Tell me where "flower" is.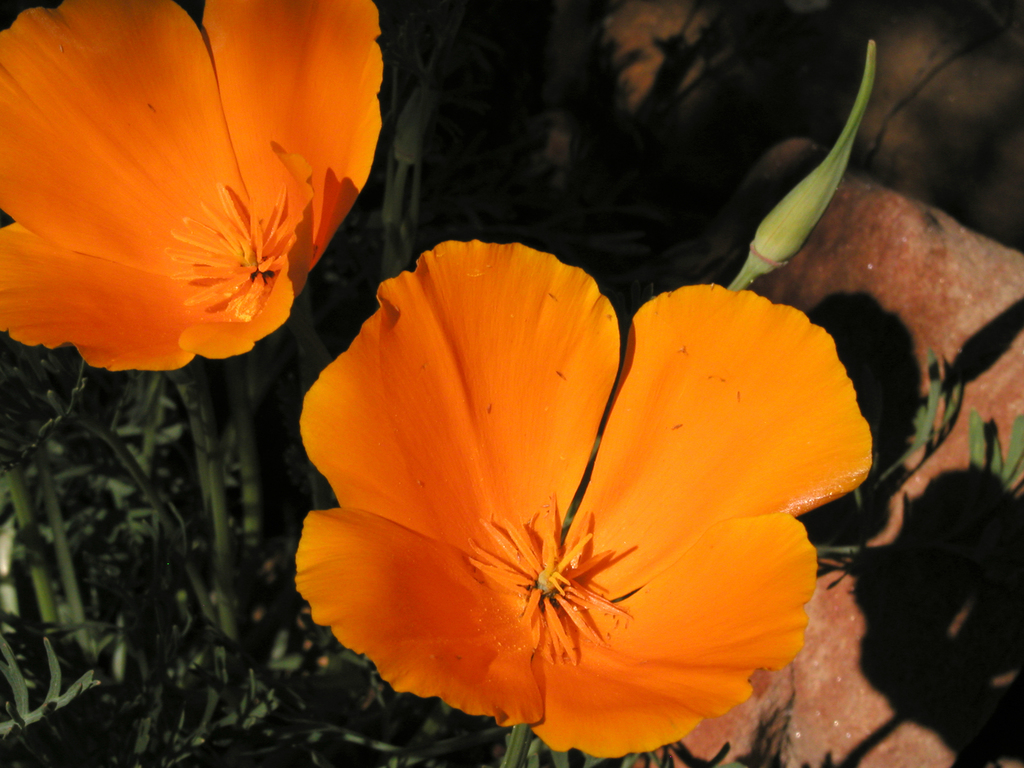
"flower" is at box(301, 241, 872, 754).
